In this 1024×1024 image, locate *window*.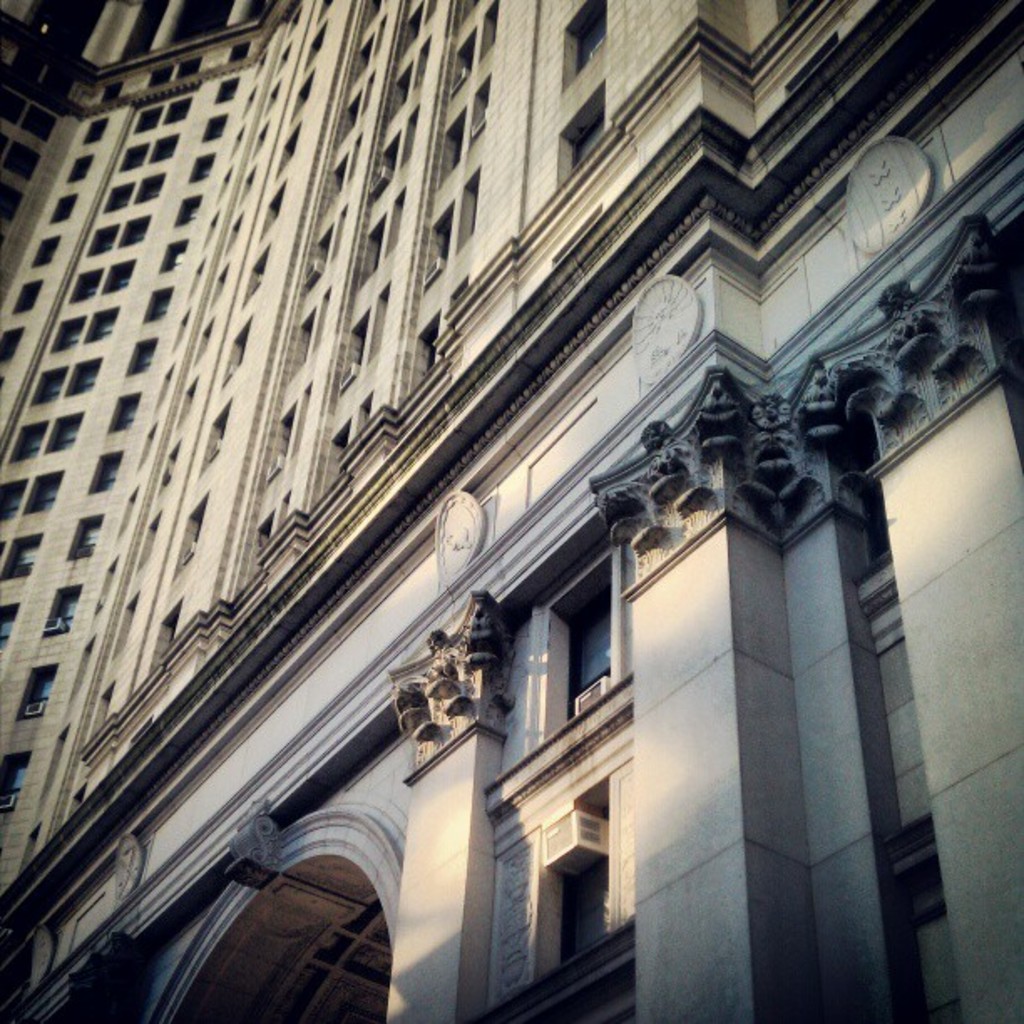
Bounding box: box(146, 289, 169, 320).
